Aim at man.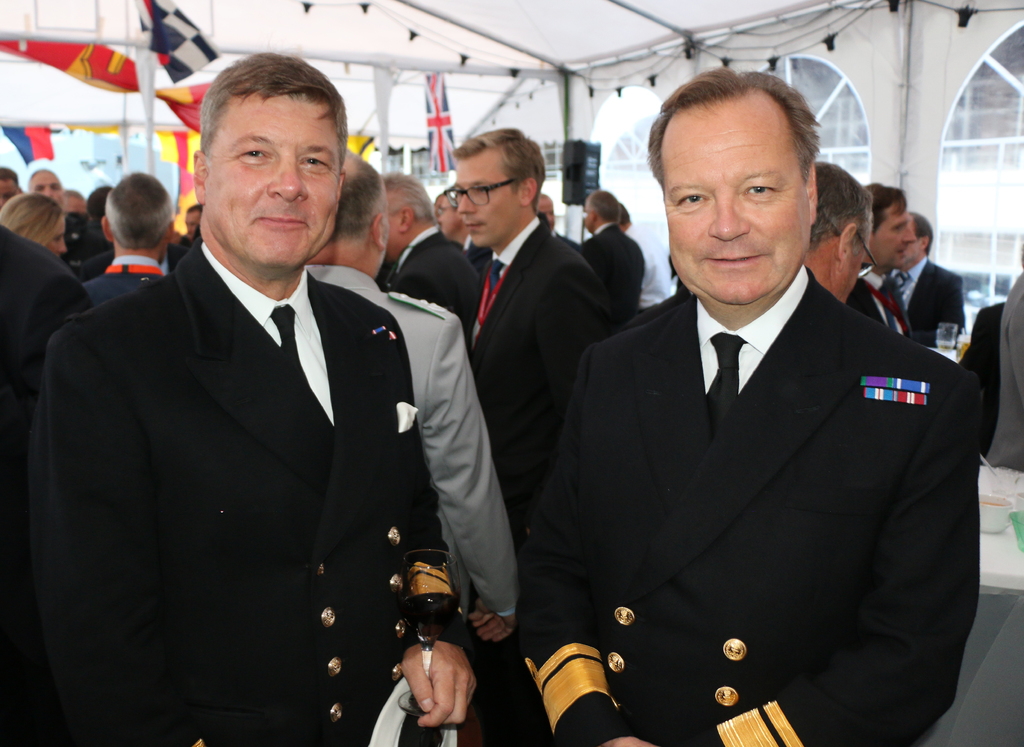
Aimed at region(375, 171, 485, 342).
